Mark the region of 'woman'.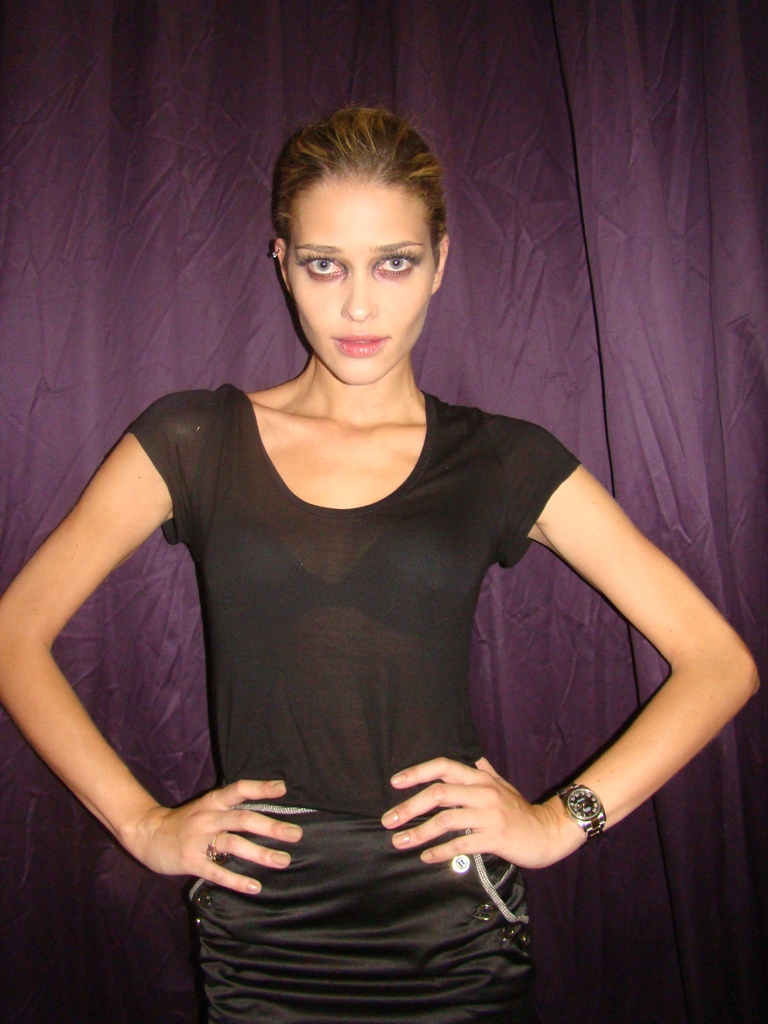
Region: (0, 111, 744, 1014).
